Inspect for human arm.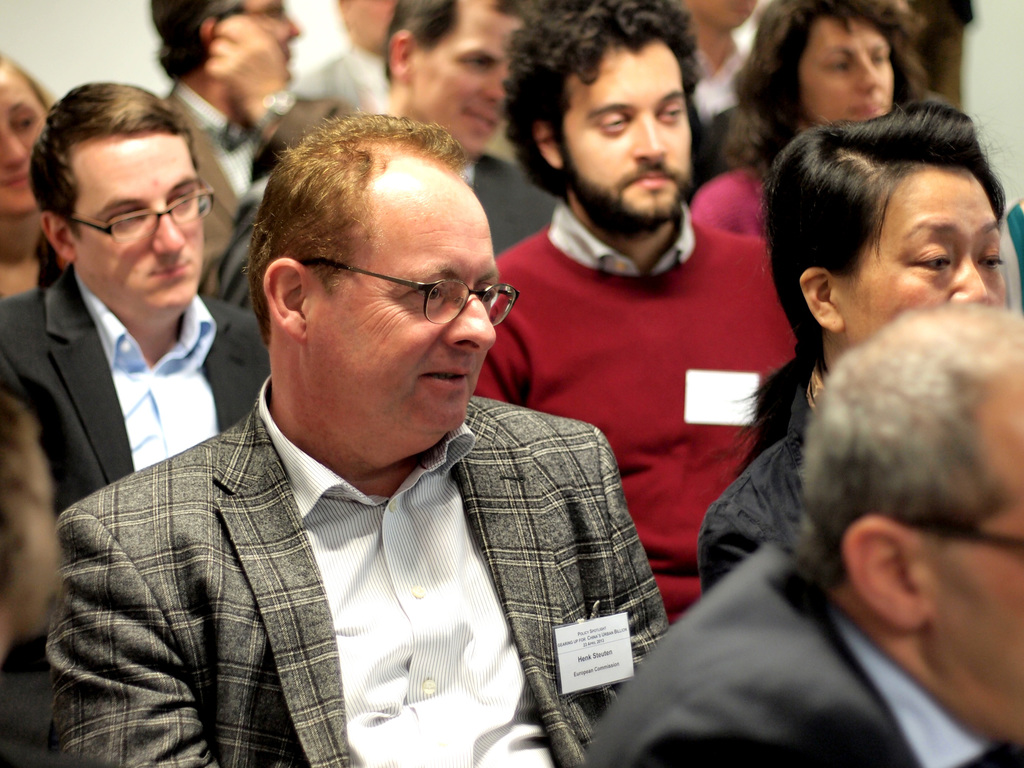
Inspection: <bbox>204, 13, 342, 160</bbox>.
